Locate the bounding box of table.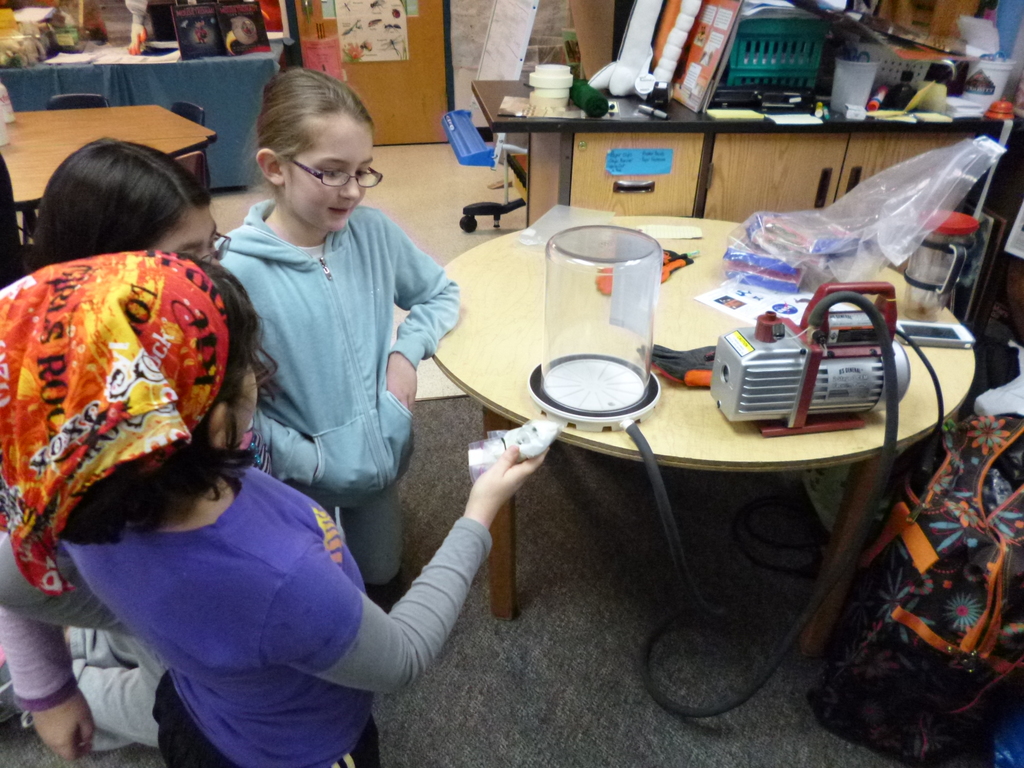
Bounding box: [left=0, top=36, right=287, bottom=192].
